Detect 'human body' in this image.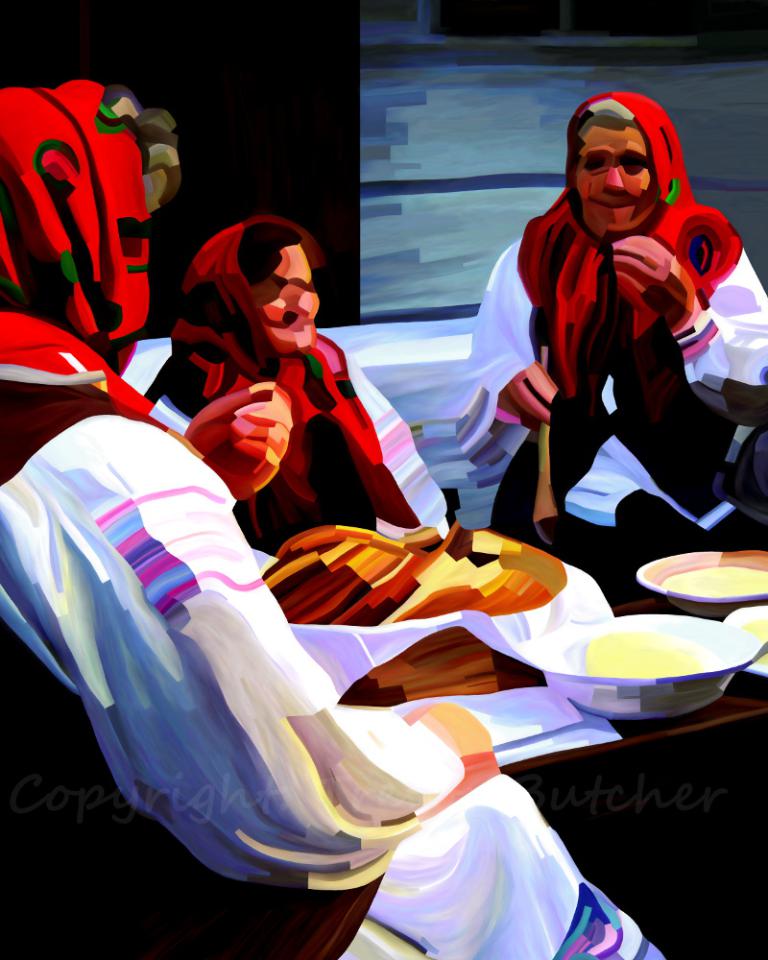
Detection: <bbox>467, 103, 729, 578</bbox>.
